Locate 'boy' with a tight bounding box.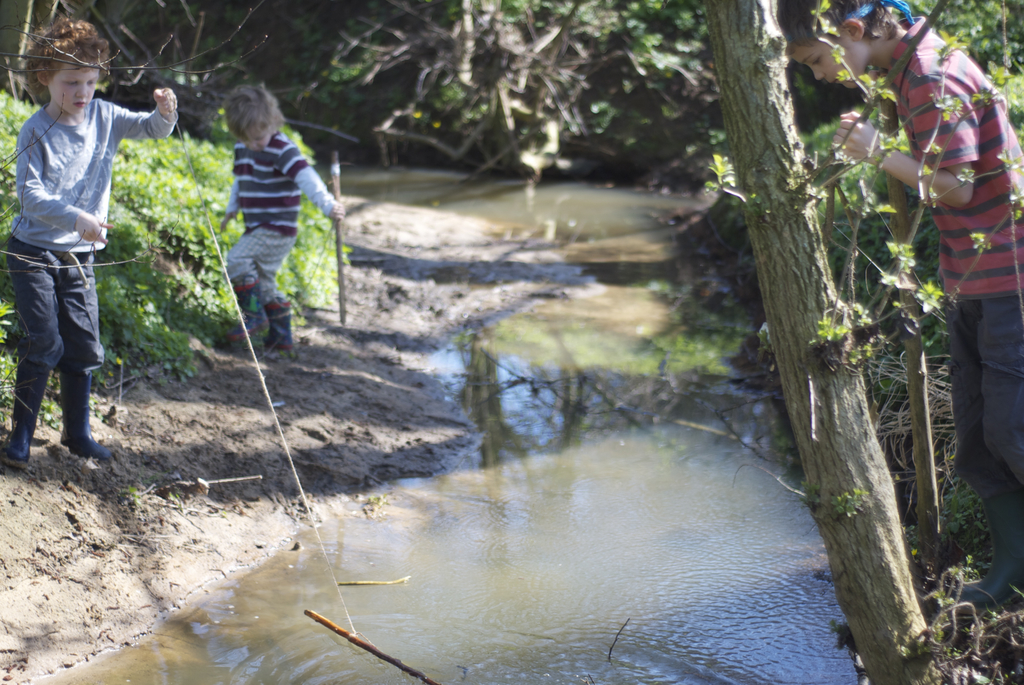
(219, 82, 345, 357).
